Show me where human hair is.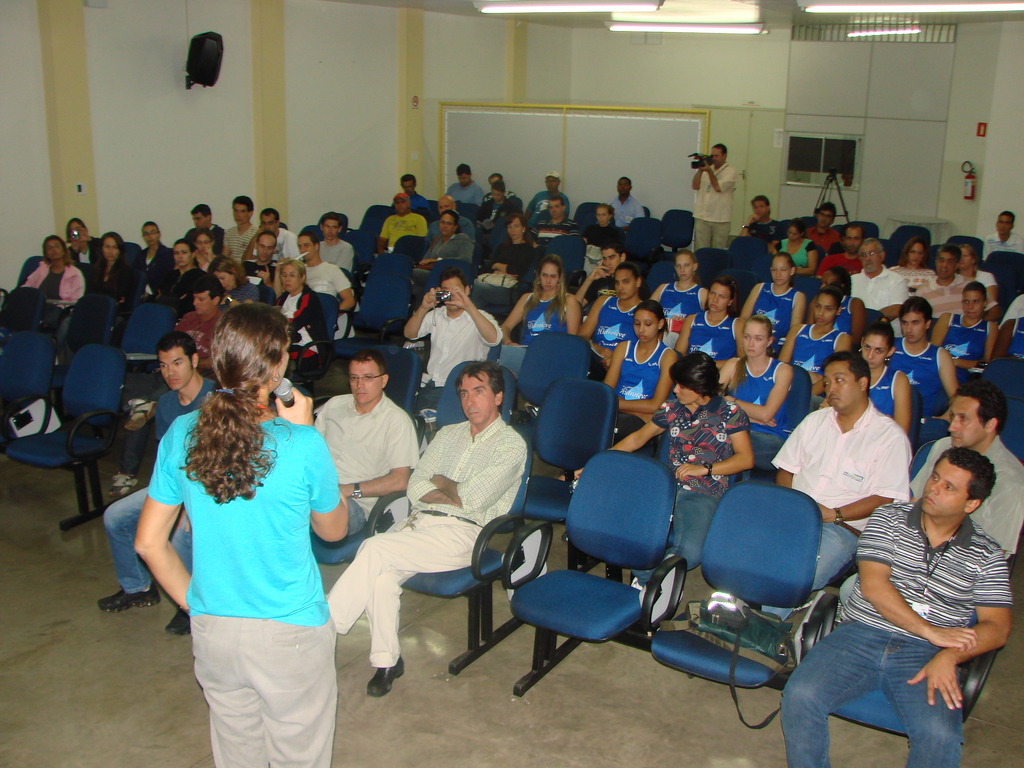
human hair is at select_region(715, 143, 724, 162).
